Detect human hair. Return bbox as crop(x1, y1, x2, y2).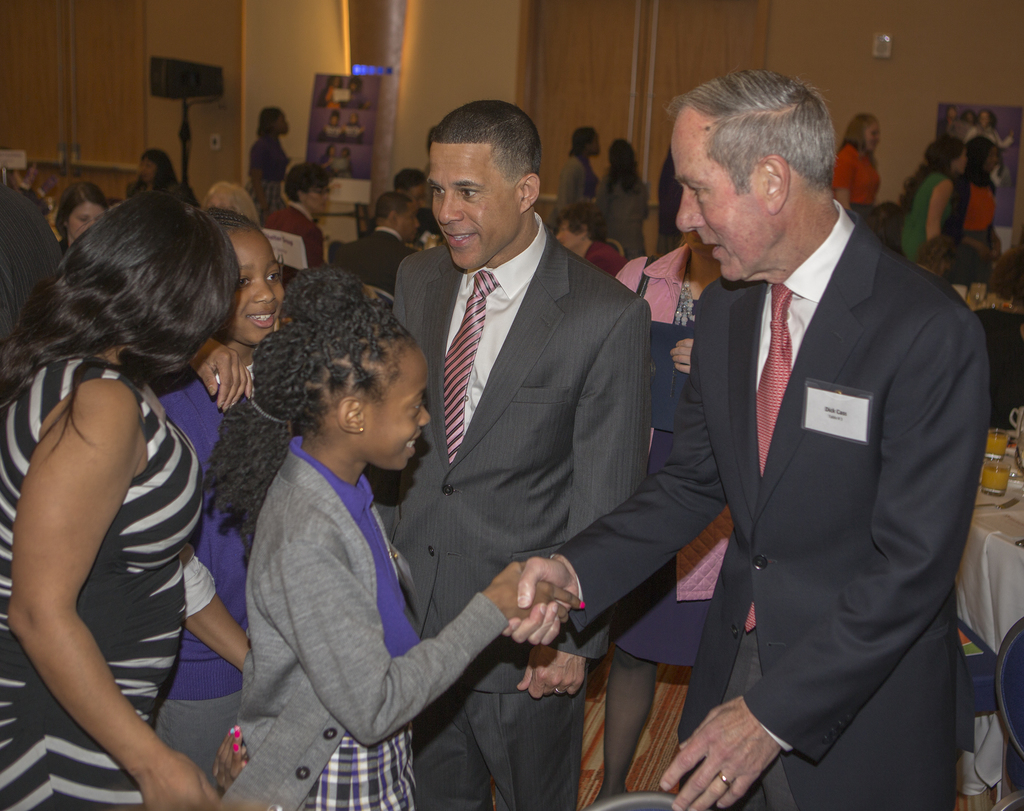
crop(10, 193, 244, 425).
